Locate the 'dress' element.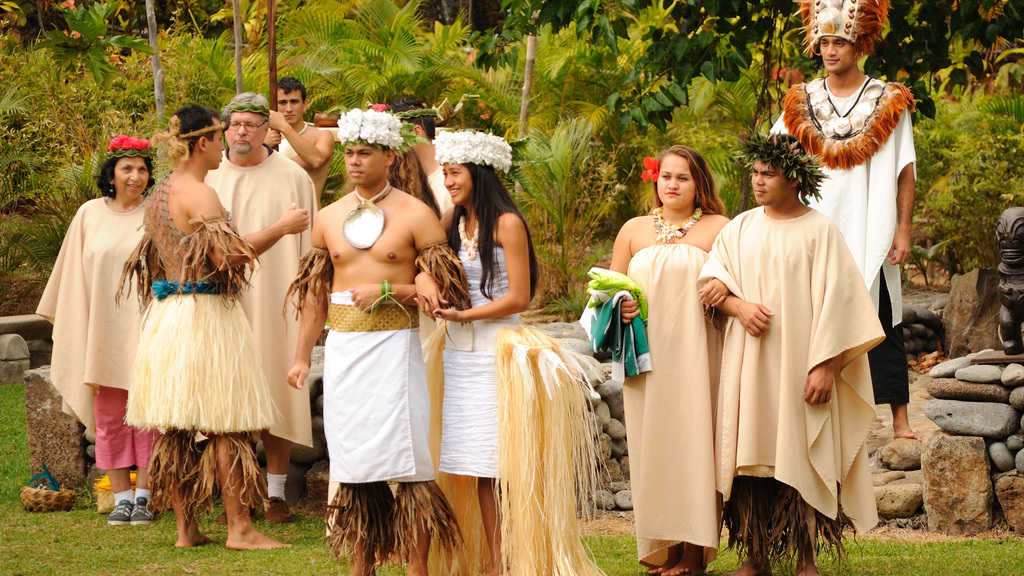
Element bbox: select_region(618, 166, 729, 563).
